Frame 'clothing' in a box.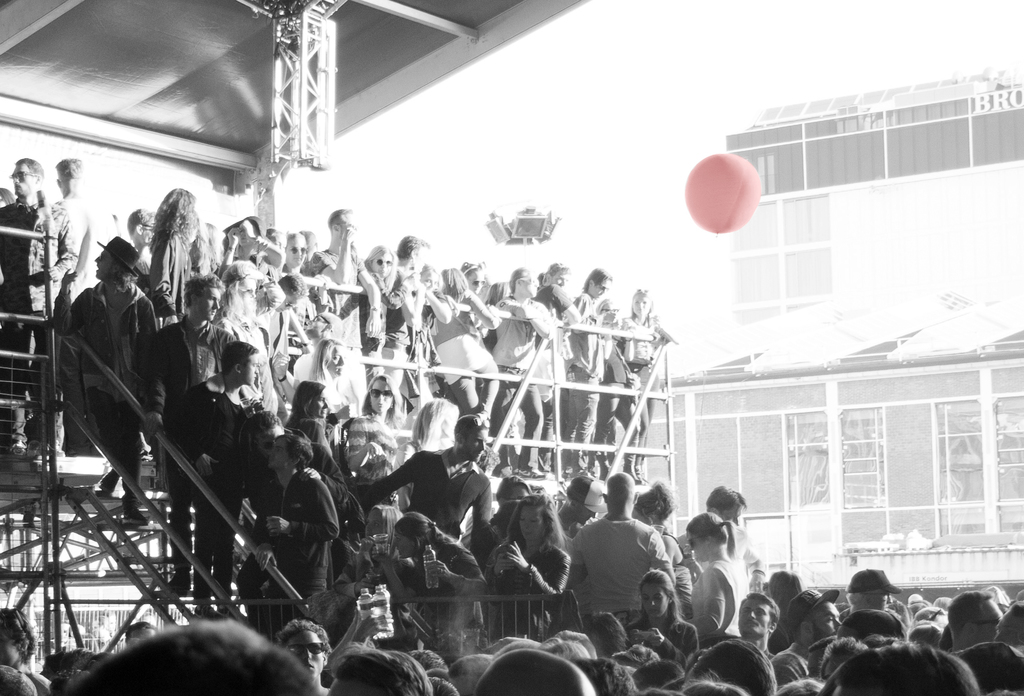
(380,275,425,385).
